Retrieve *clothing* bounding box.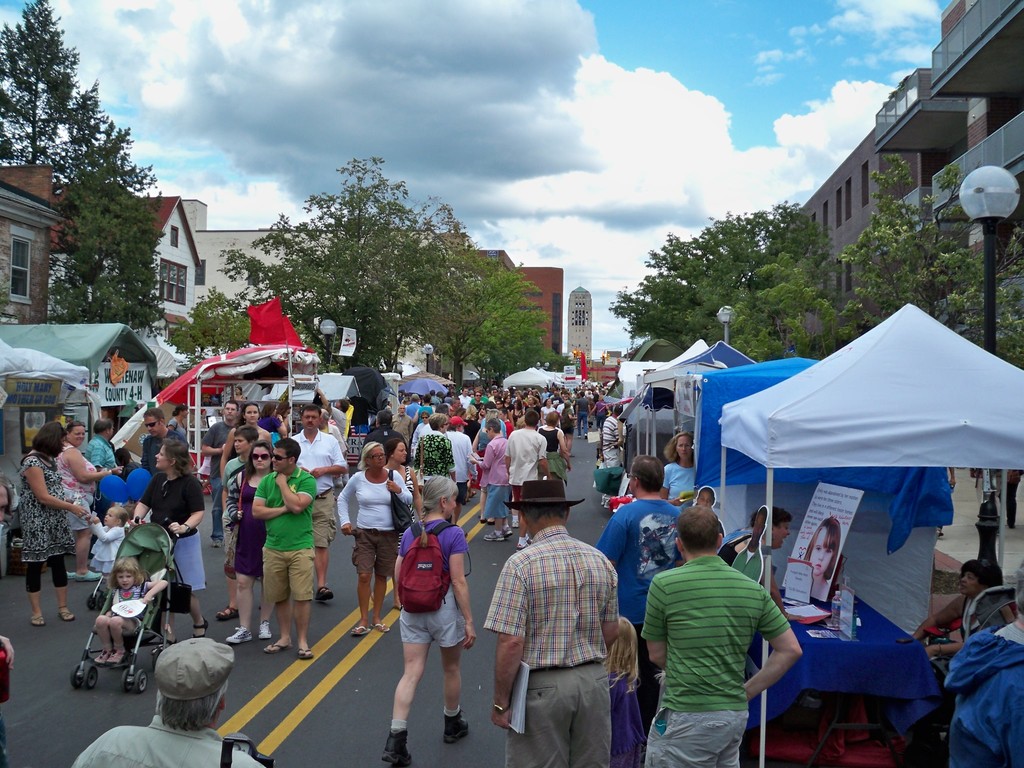
Bounding box: [82, 433, 118, 561].
